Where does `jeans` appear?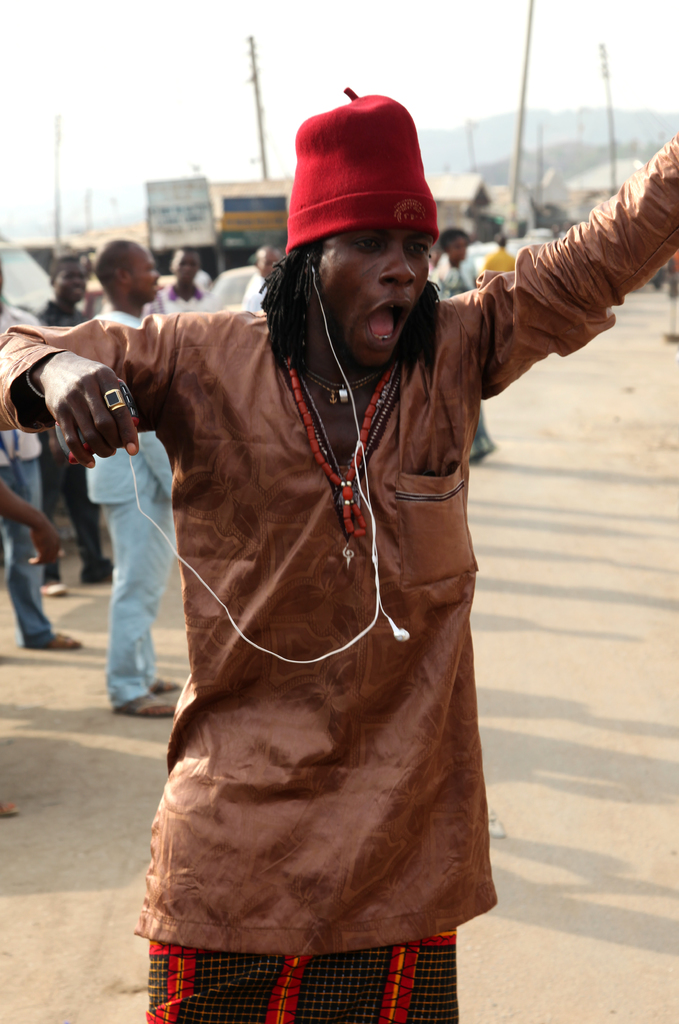
Appears at 44,459,109,588.
